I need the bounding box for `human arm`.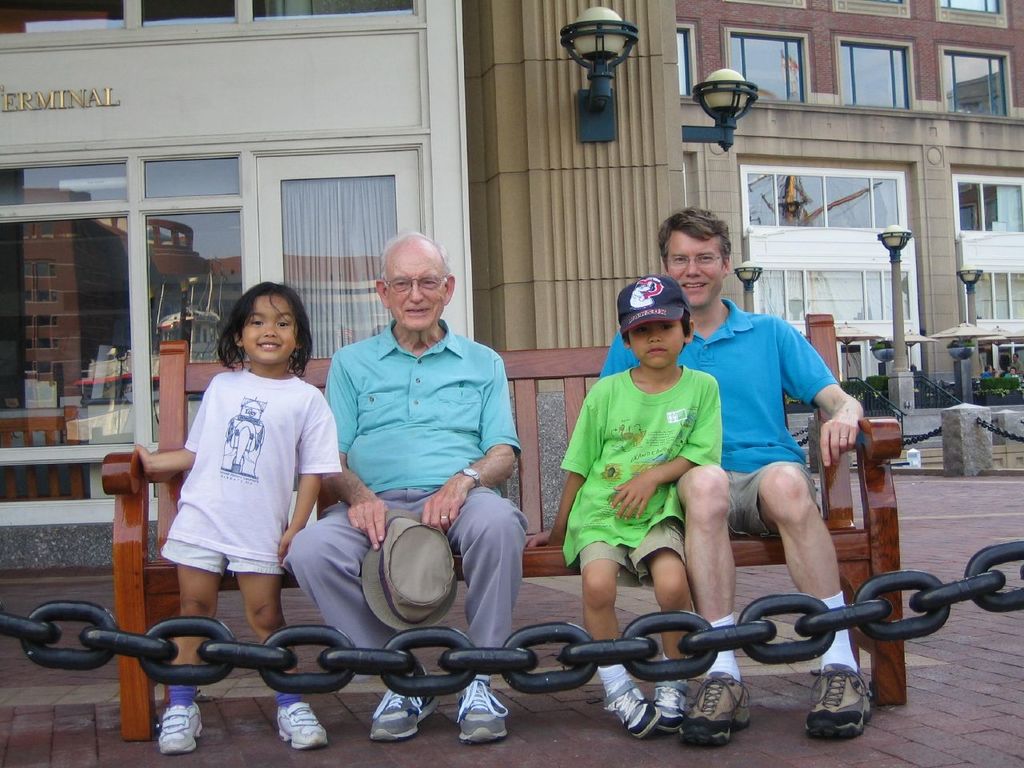
Here it is: BBox(603, 334, 637, 381).
